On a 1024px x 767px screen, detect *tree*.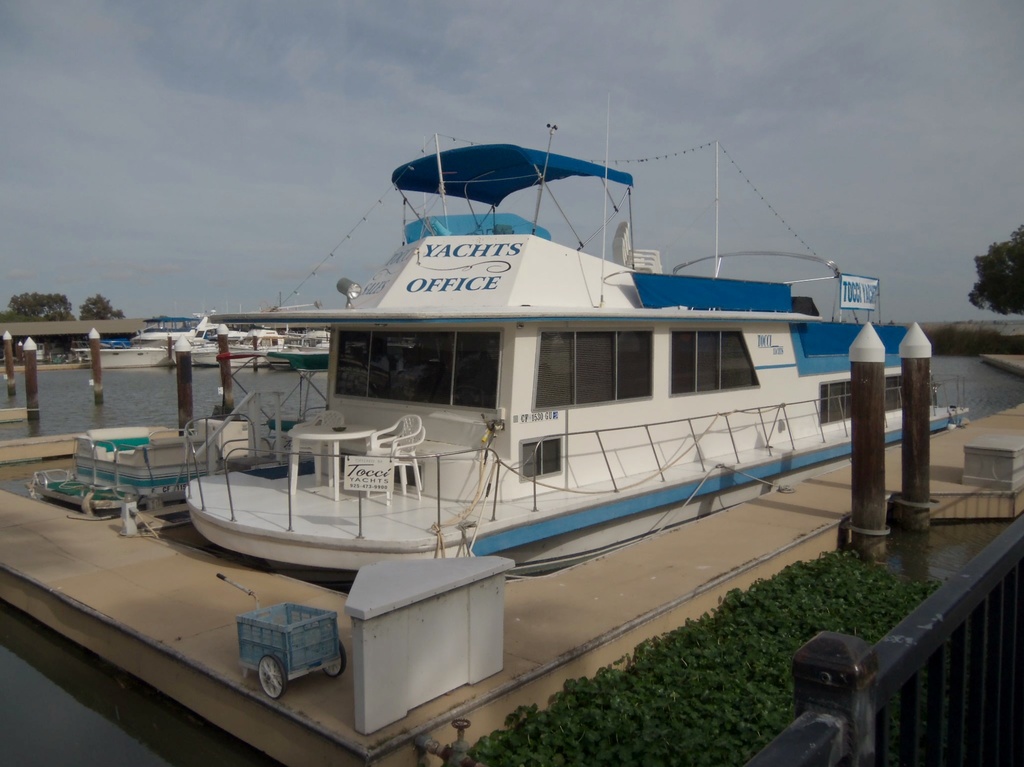
Rect(79, 291, 124, 318).
